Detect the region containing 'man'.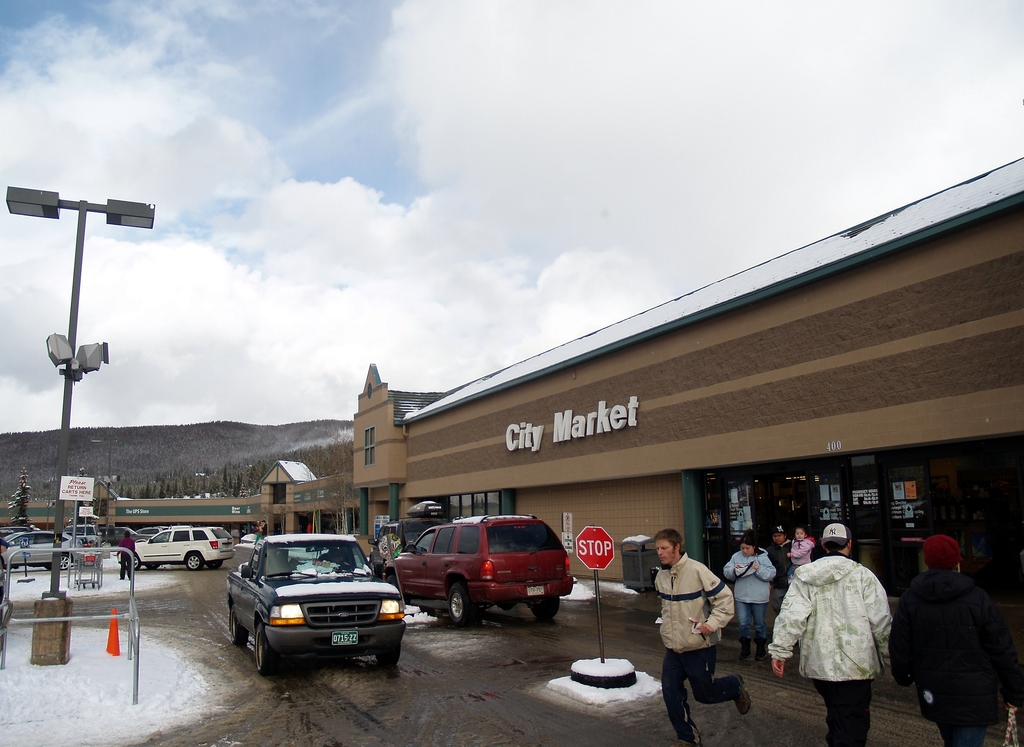
crop(760, 527, 908, 746).
